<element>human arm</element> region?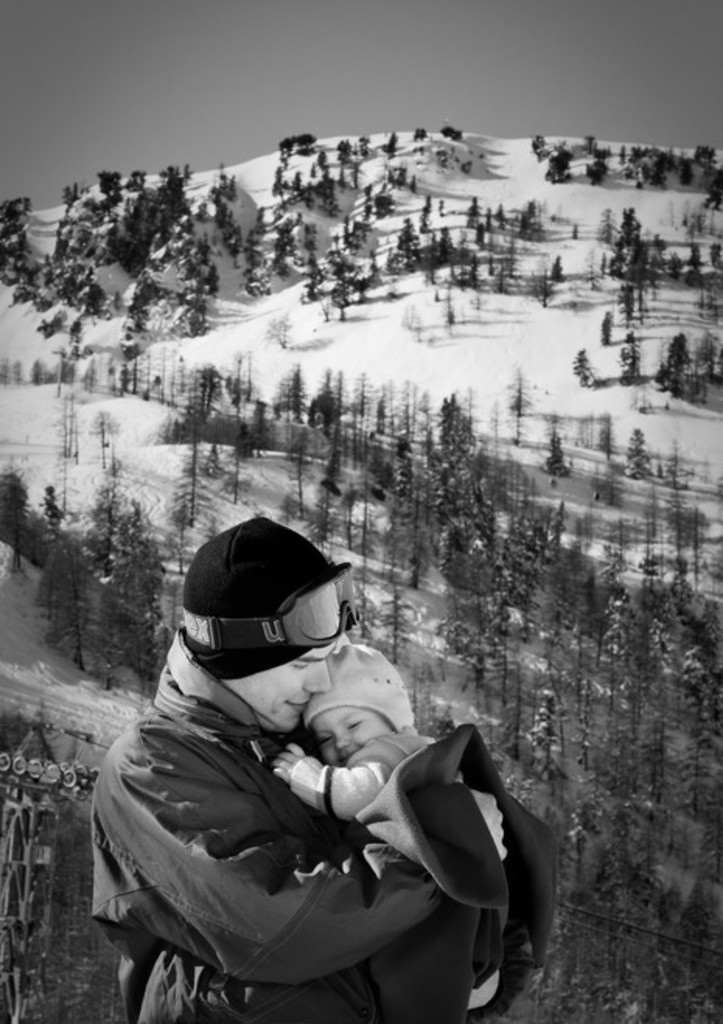
region(96, 726, 524, 993)
